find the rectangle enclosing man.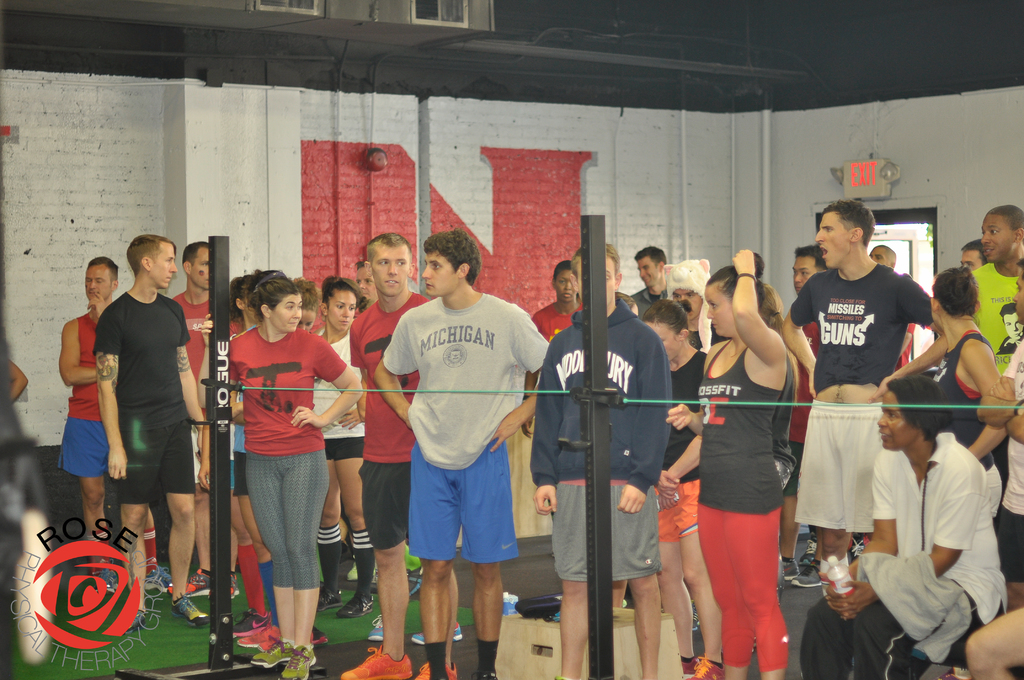
669 260 713 629.
